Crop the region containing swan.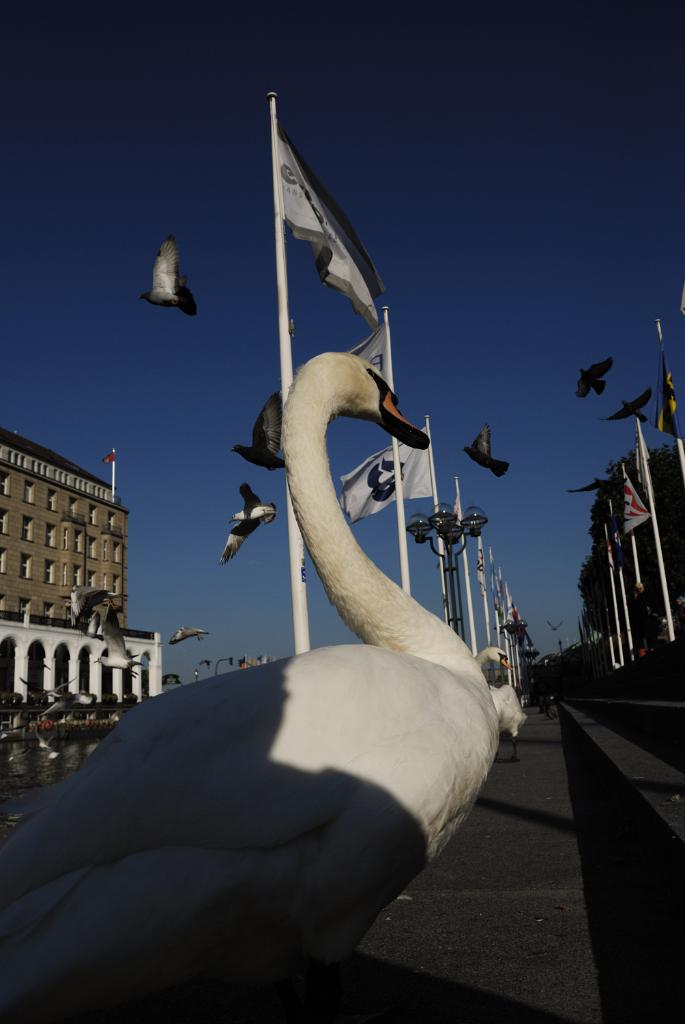
Crop region: detection(474, 649, 531, 759).
